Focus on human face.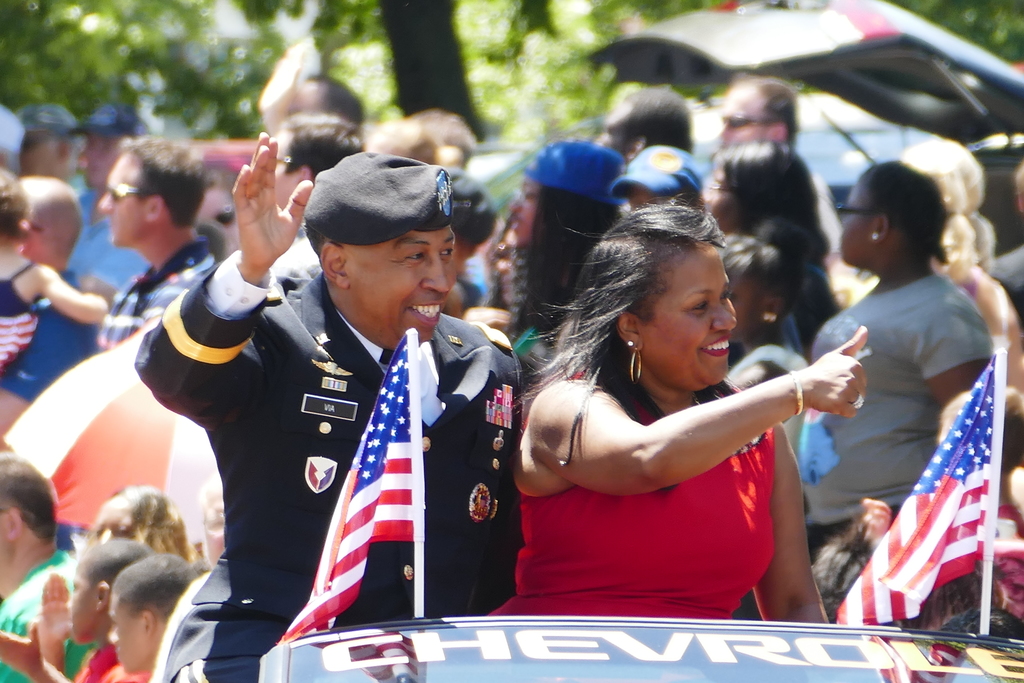
Focused at bbox(349, 231, 456, 342).
